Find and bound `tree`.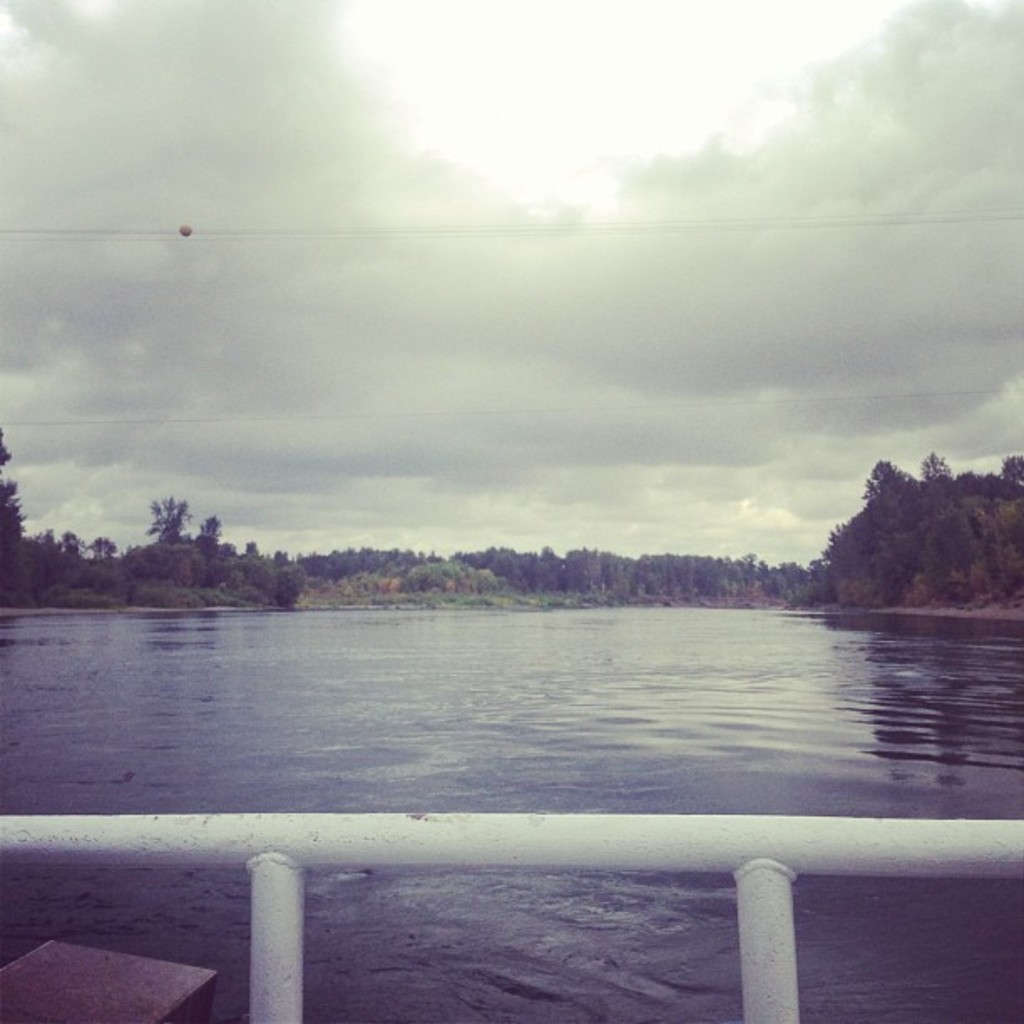
Bound: bbox=[858, 457, 909, 515].
